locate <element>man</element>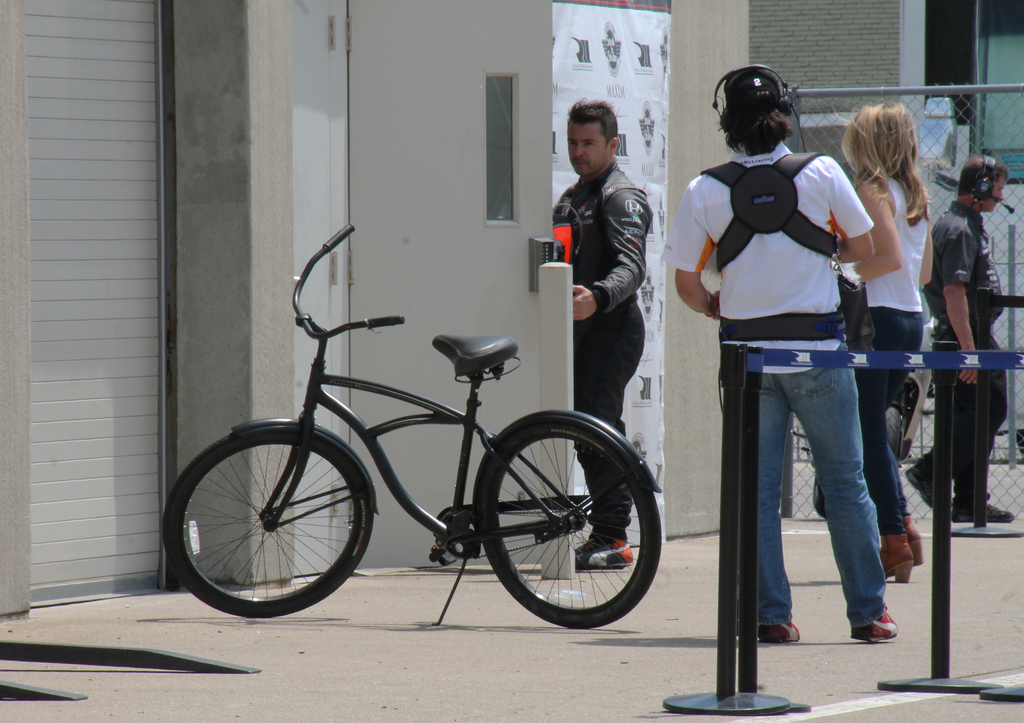
region(904, 151, 1015, 519)
